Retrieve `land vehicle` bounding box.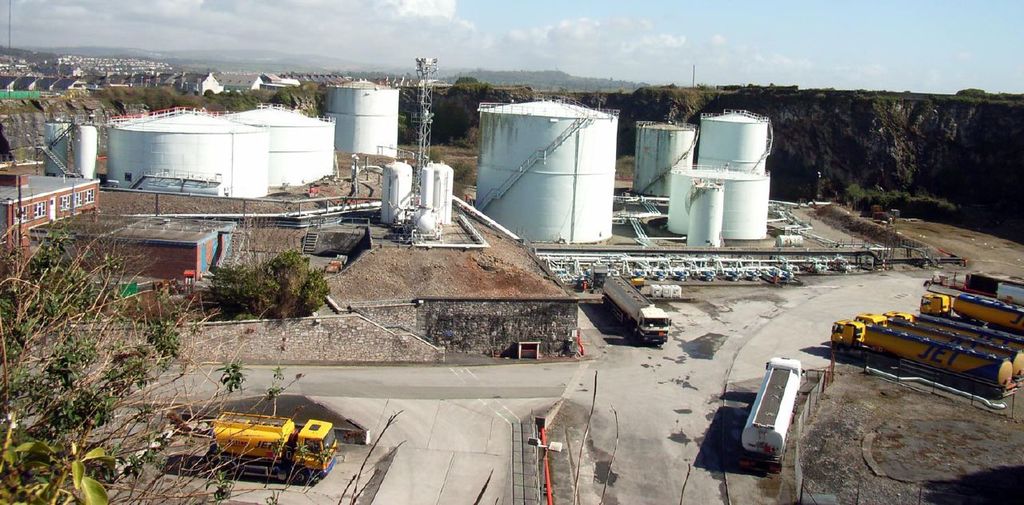
Bounding box: pyautogui.locateOnScreen(884, 309, 1023, 355).
